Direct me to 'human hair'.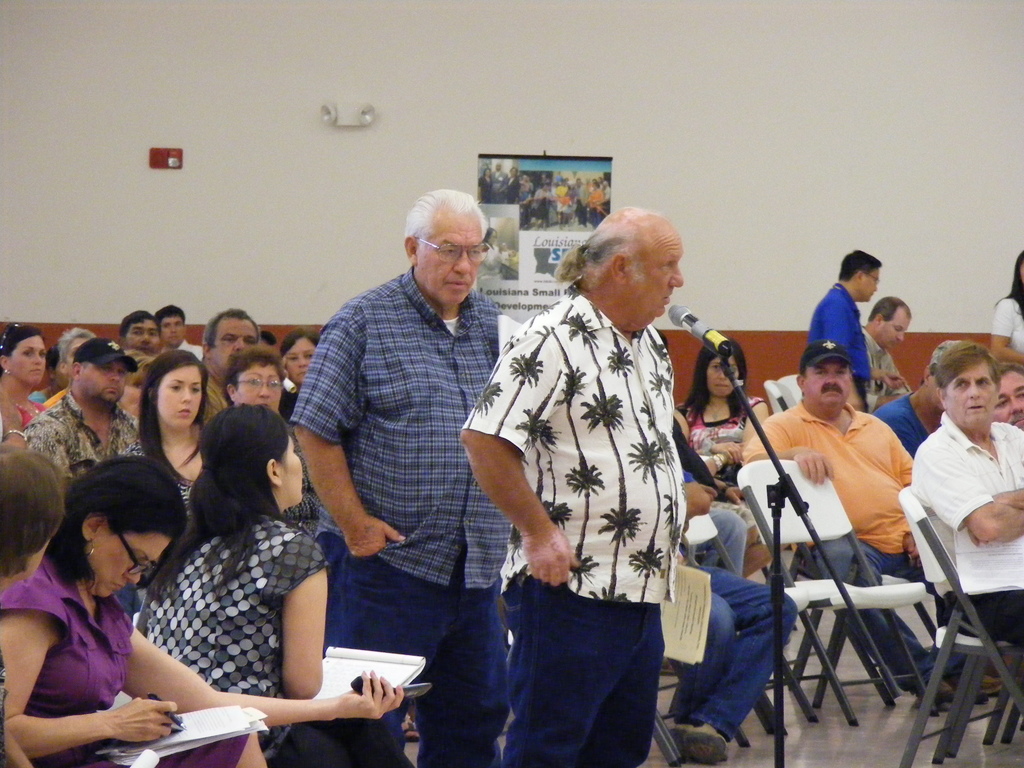
Direction: bbox(996, 252, 1023, 317).
